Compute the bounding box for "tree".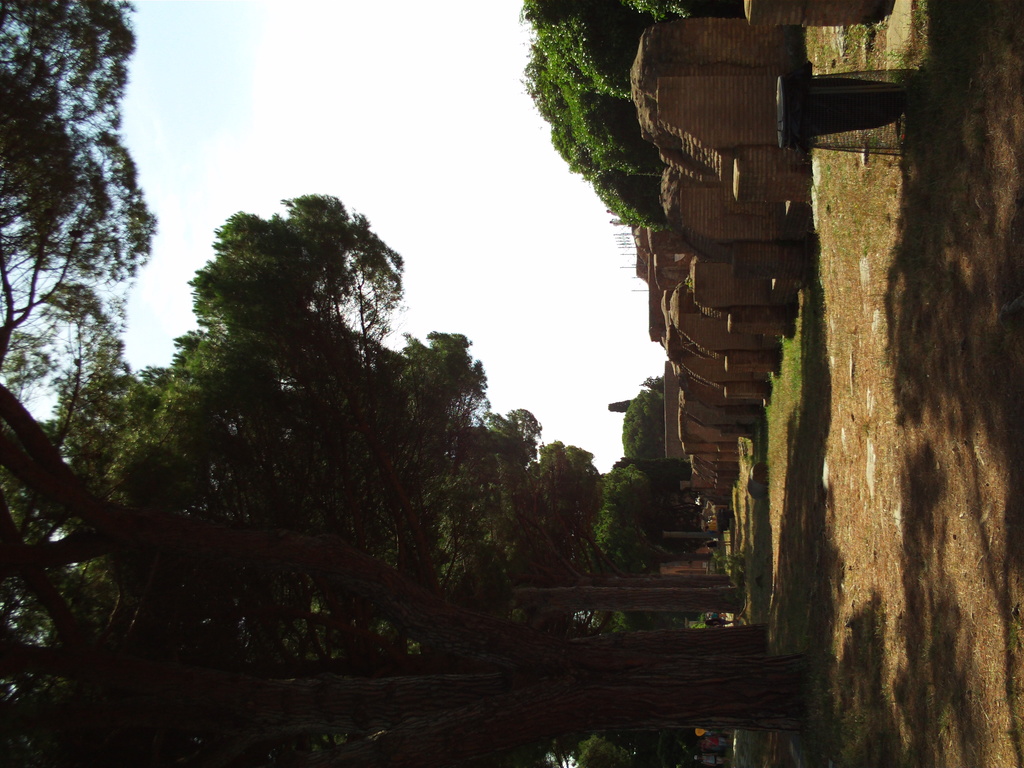
(left=515, top=437, right=729, bottom=584).
